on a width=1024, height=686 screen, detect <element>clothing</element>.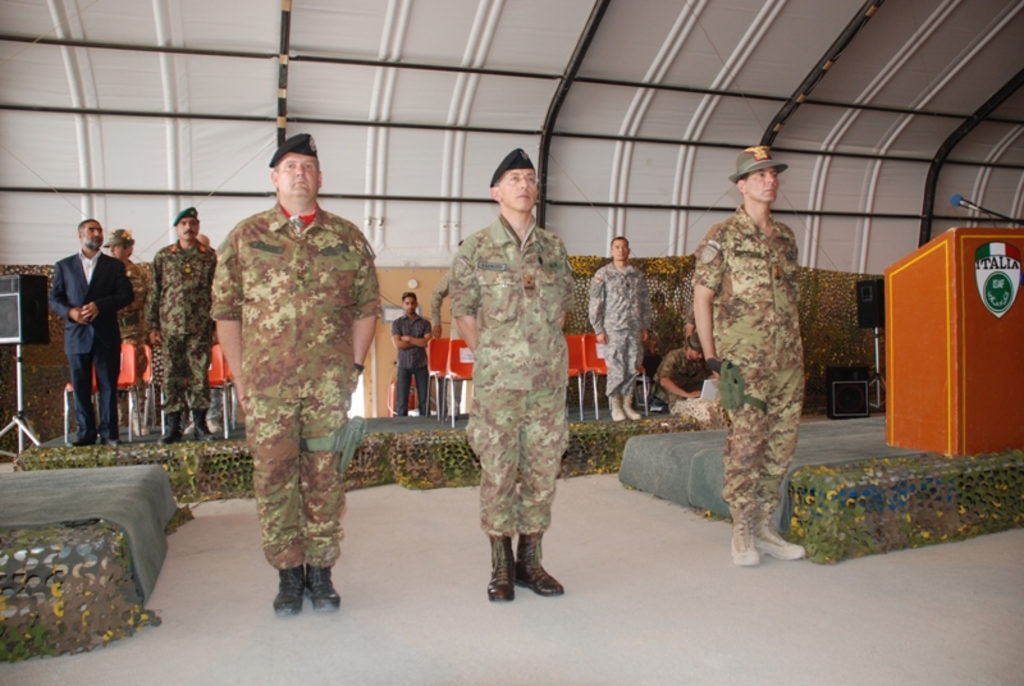
{"x1": 658, "y1": 334, "x2": 698, "y2": 406}.
